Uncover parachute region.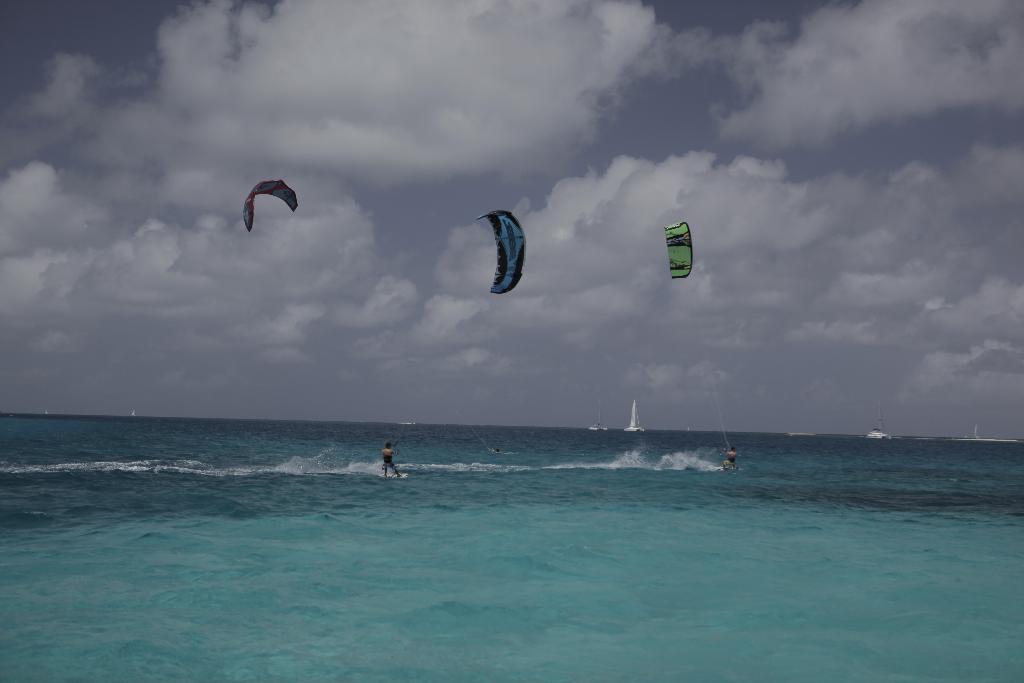
Uncovered: (474, 210, 529, 304).
